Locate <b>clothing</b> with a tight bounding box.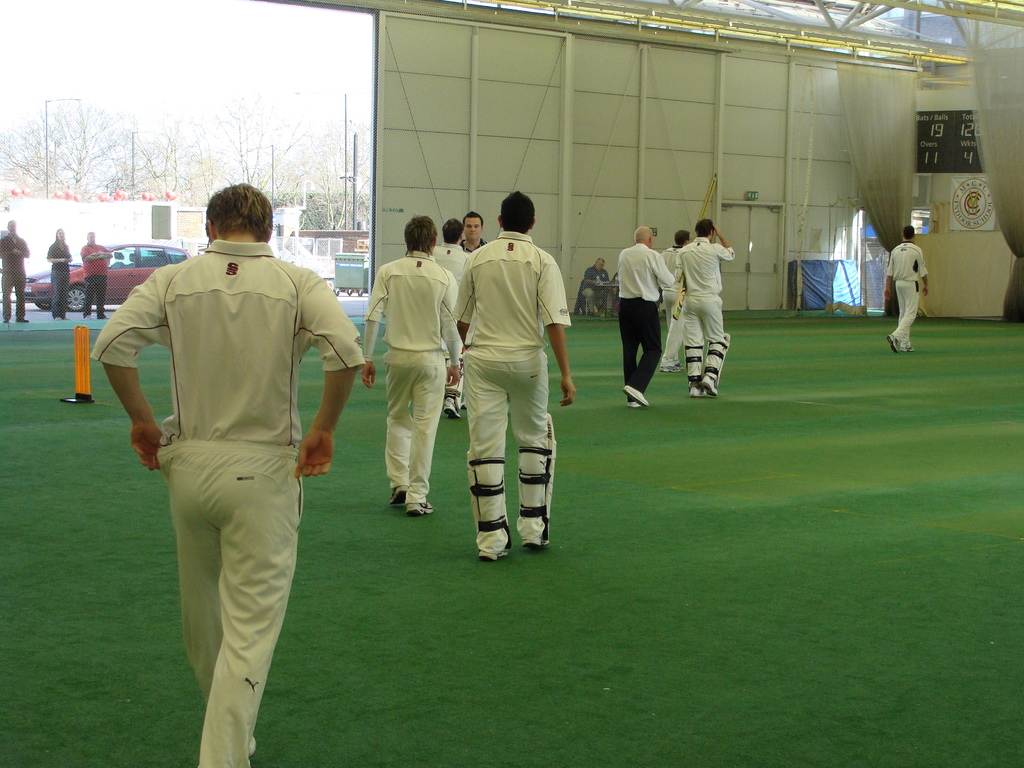
x1=44, y1=237, x2=72, y2=316.
